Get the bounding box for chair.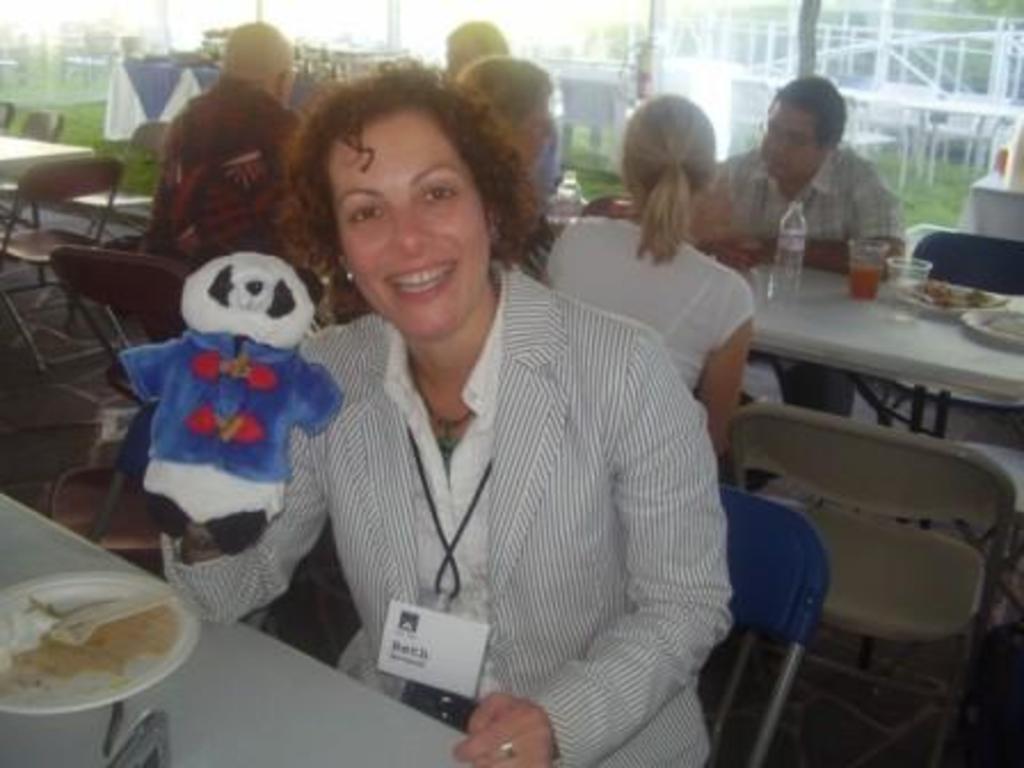
(53, 457, 187, 567).
